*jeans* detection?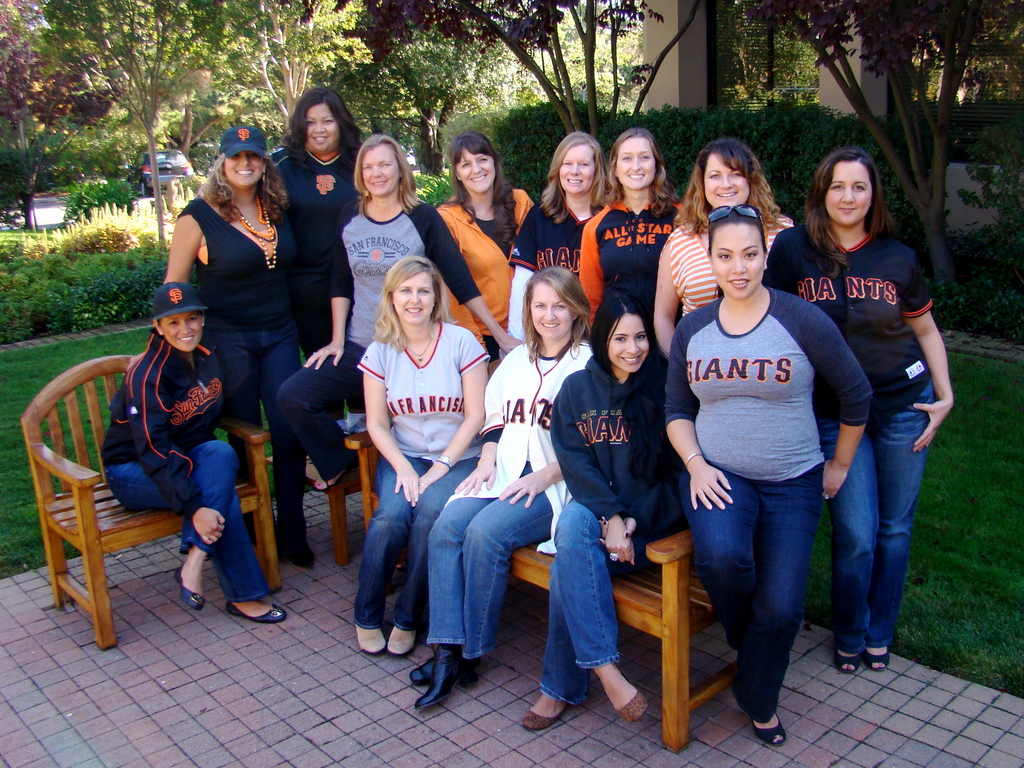
(left=419, top=425, right=562, bottom=674)
